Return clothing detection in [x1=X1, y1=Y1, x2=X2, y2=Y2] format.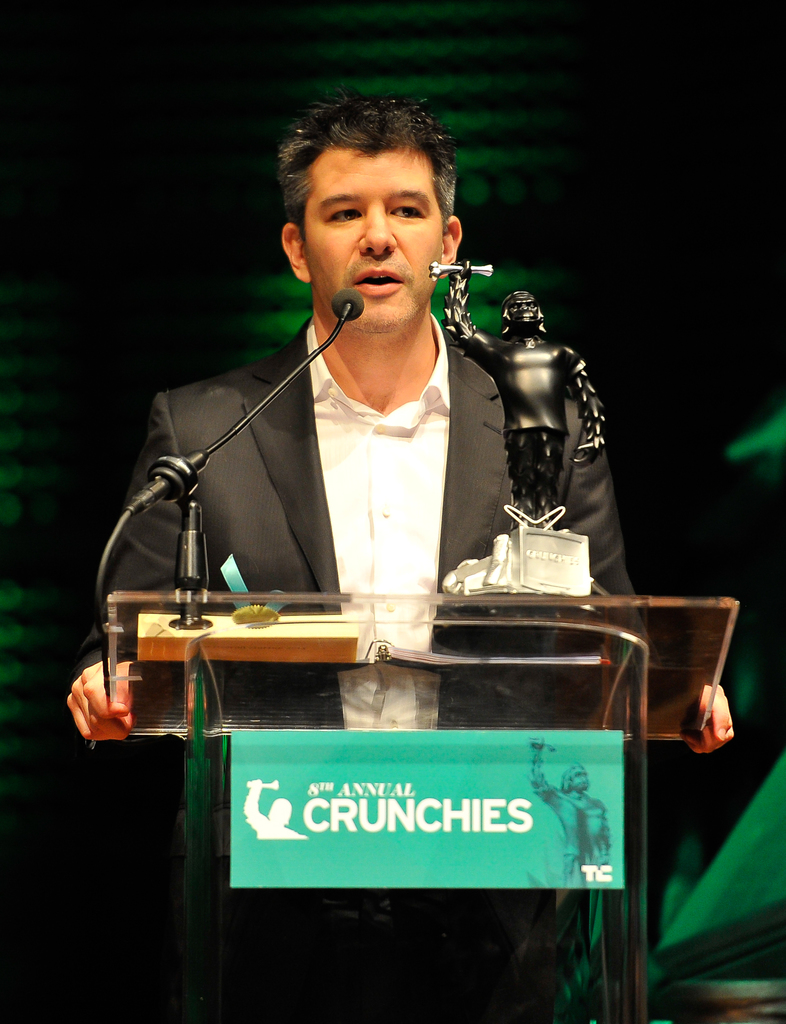
[x1=125, y1=271, x2=614, y2=671].
